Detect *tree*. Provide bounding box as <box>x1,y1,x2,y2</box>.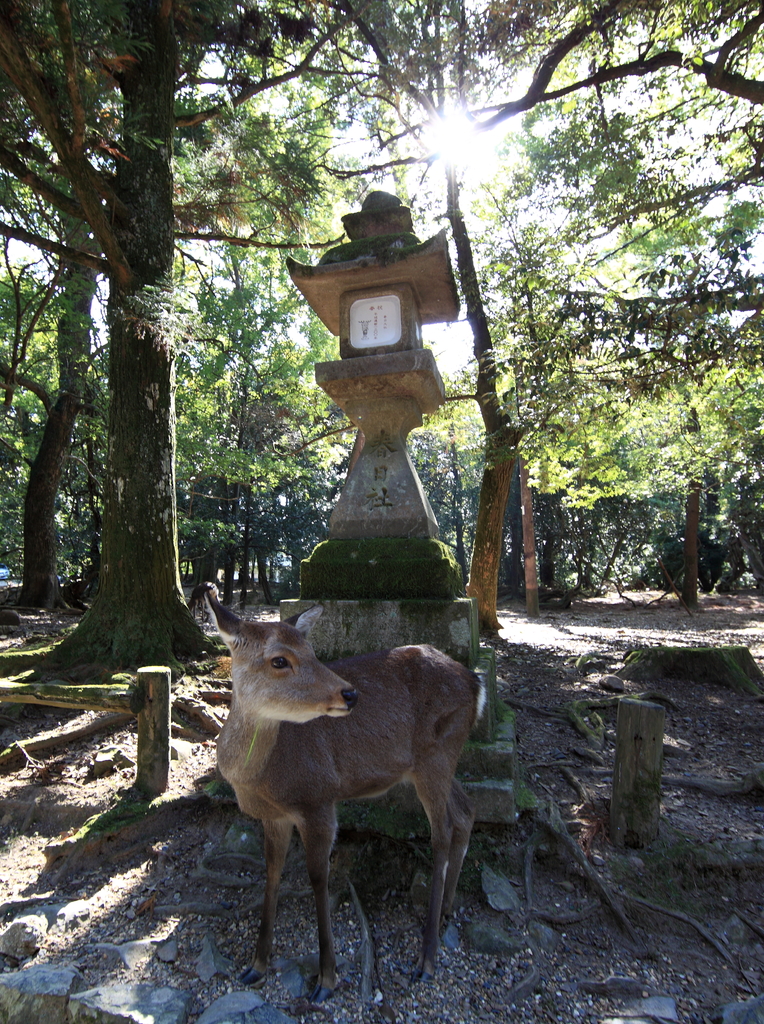
<box>0,4,371,673</box>.
